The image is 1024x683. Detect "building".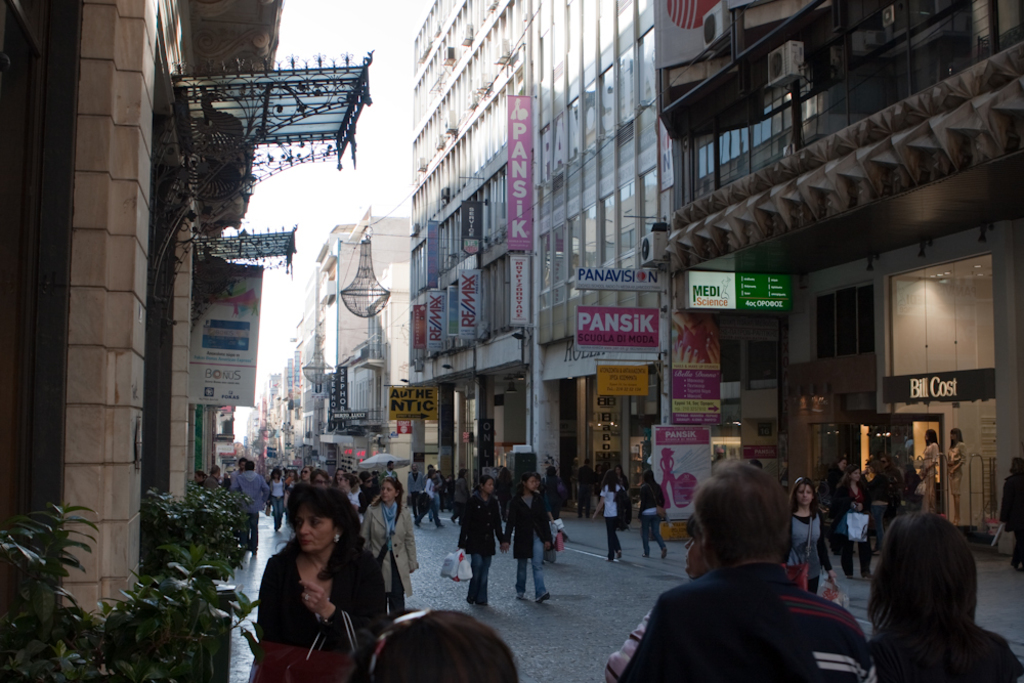
Detection: left=412, top=0, right=1023, bottom=552.
